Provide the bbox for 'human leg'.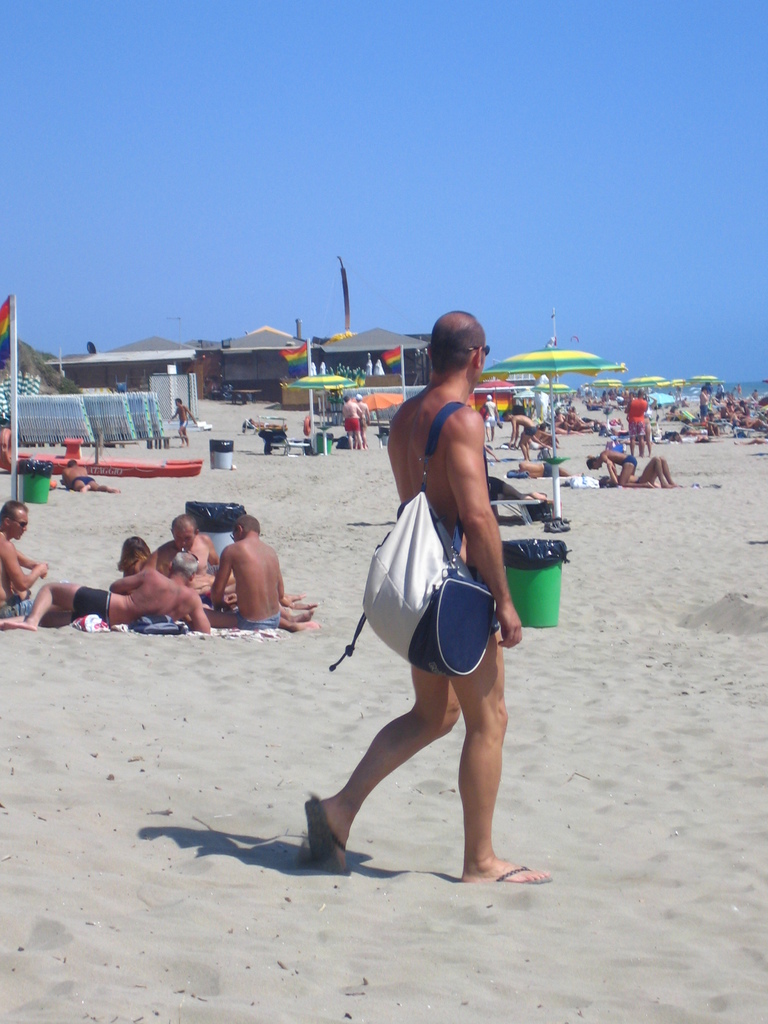
region(308, 657, 459, 886).
